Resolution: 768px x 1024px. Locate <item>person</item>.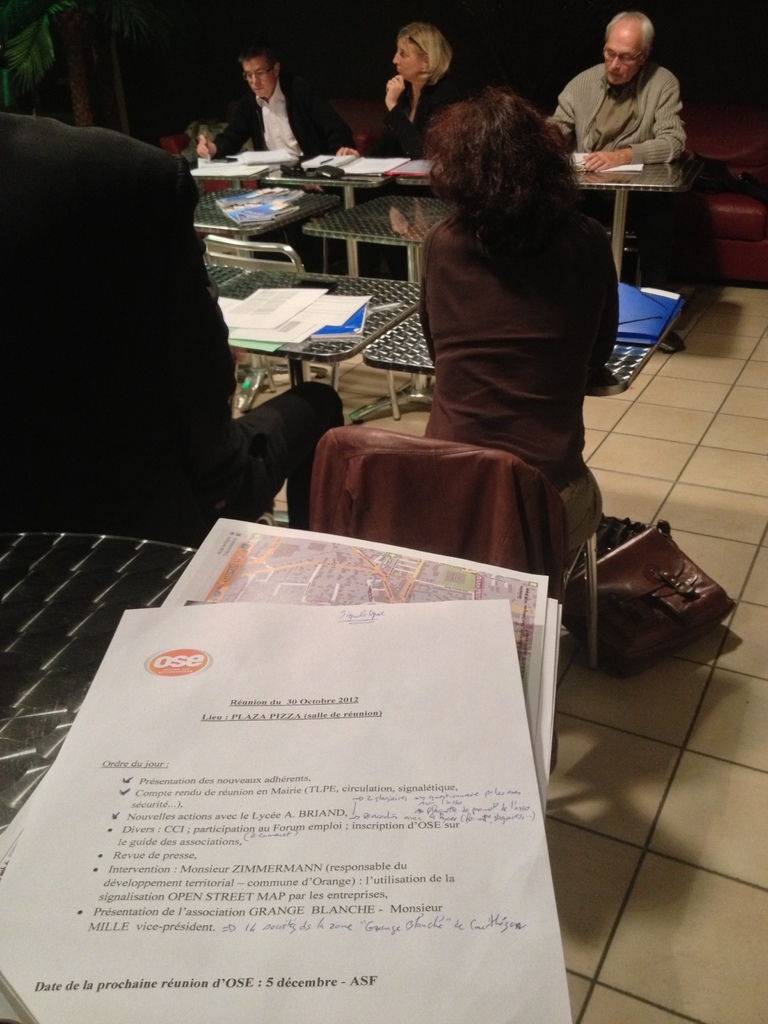
{"left": 189, "top": 42, "right": 348, "bottom": 193}.
